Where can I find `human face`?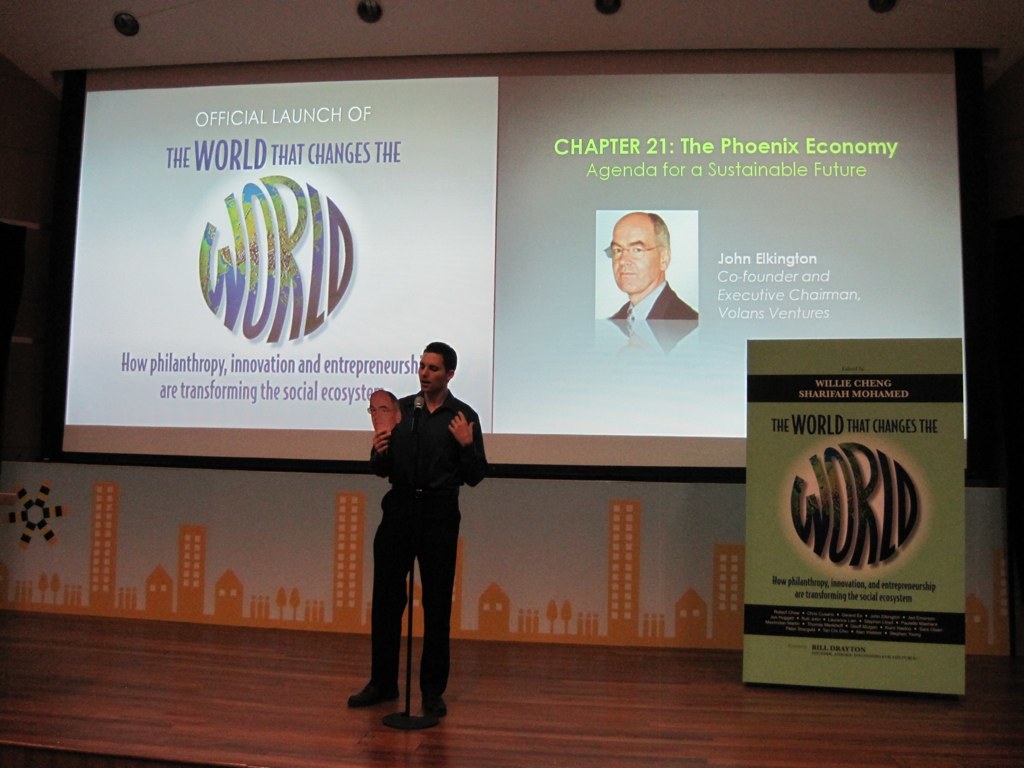
You can find it at bbox=[614, 213, 661, 295].
